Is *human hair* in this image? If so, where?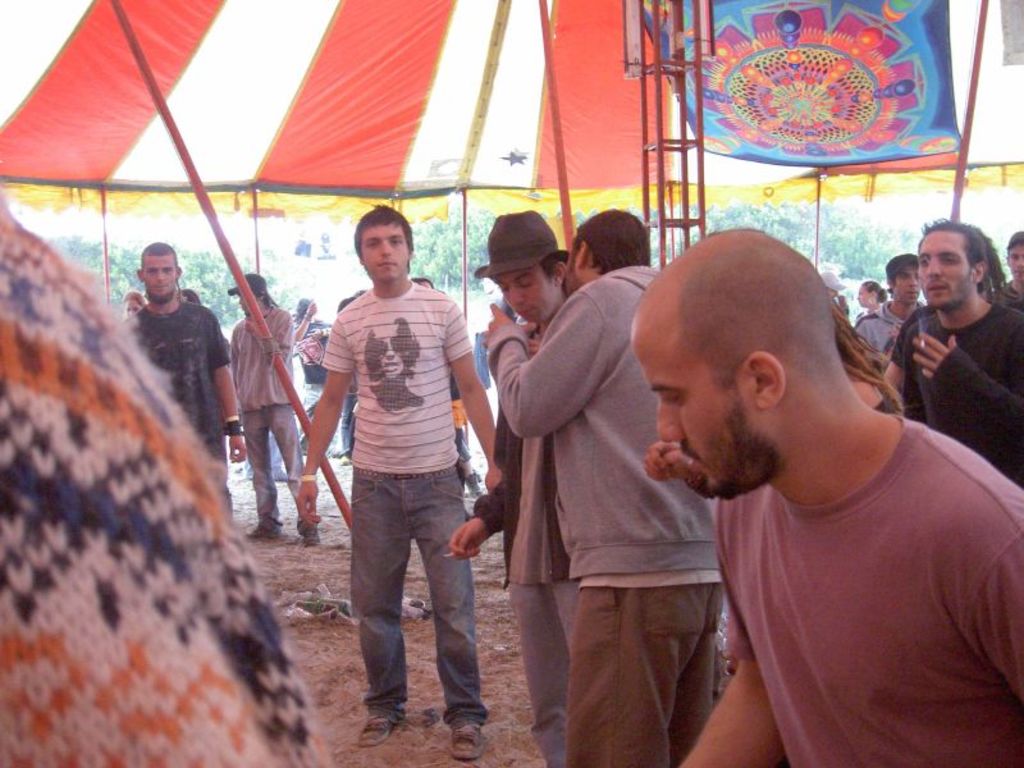
Yes, at [568, 209, 654, 274].
